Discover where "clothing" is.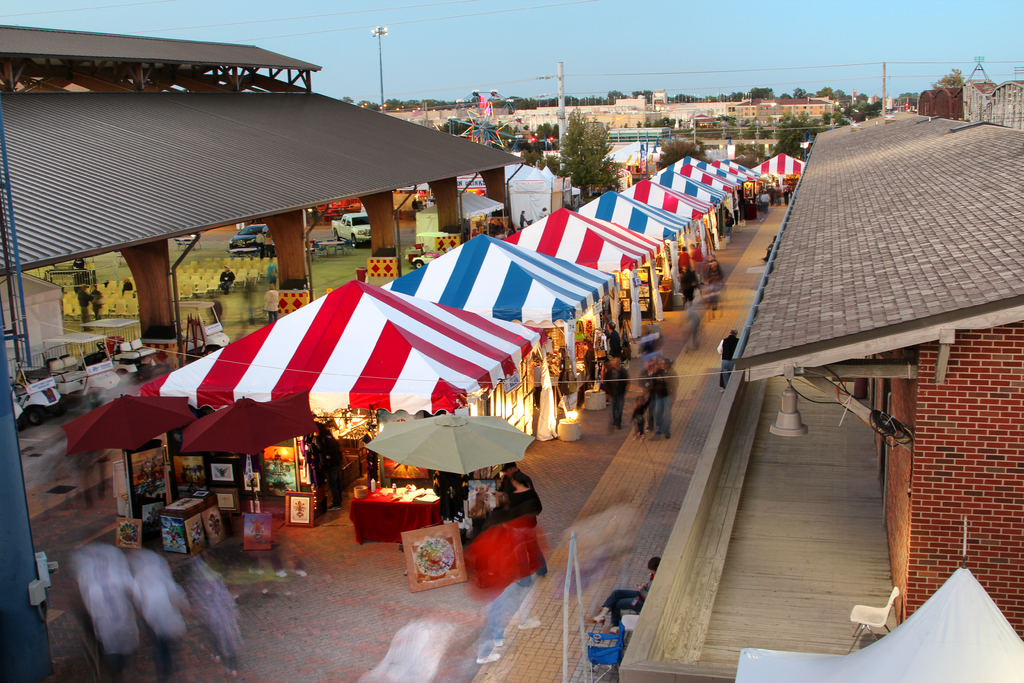
Discovered at (642, 375, 668, 426).
